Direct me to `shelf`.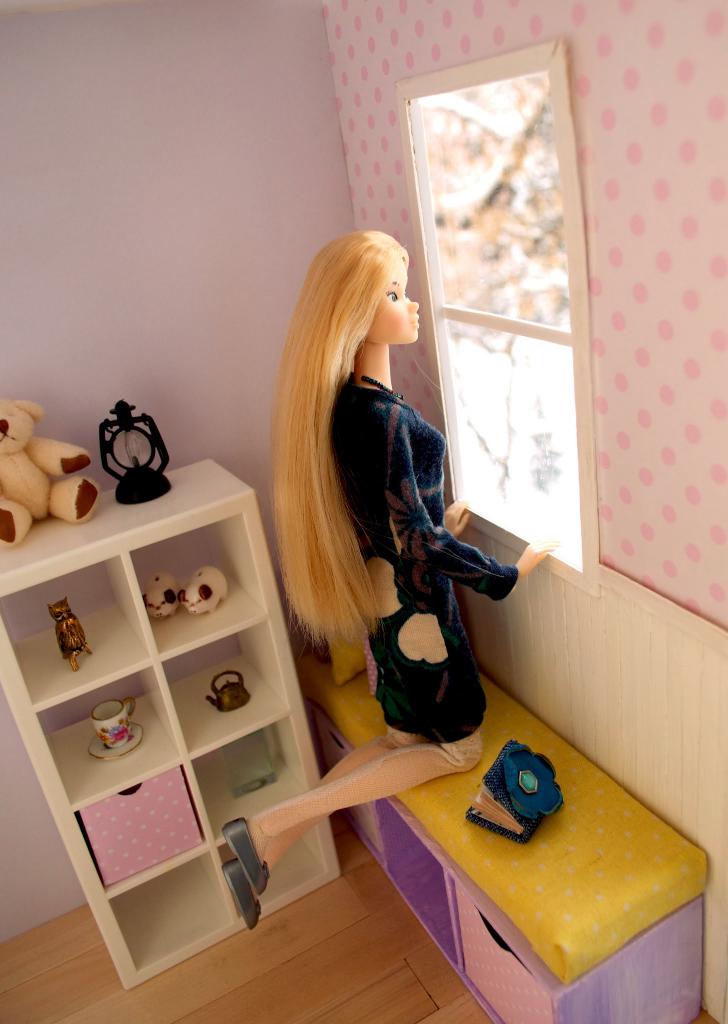
Direction: 0 447 351 1000.
